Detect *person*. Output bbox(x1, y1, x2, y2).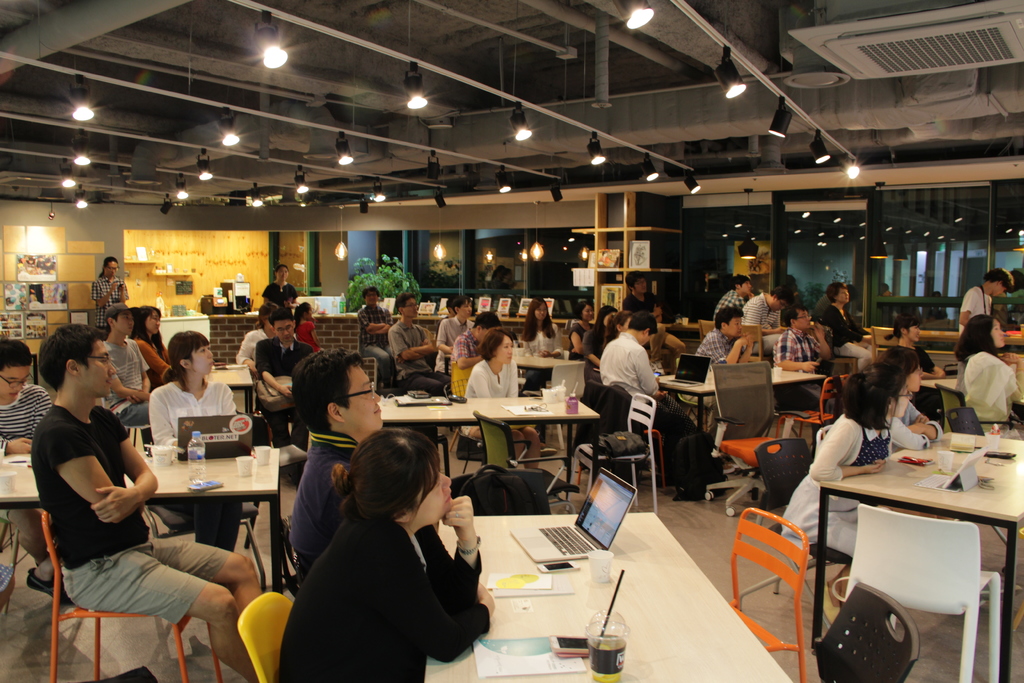
bbox(466, 328, 538, 471).
